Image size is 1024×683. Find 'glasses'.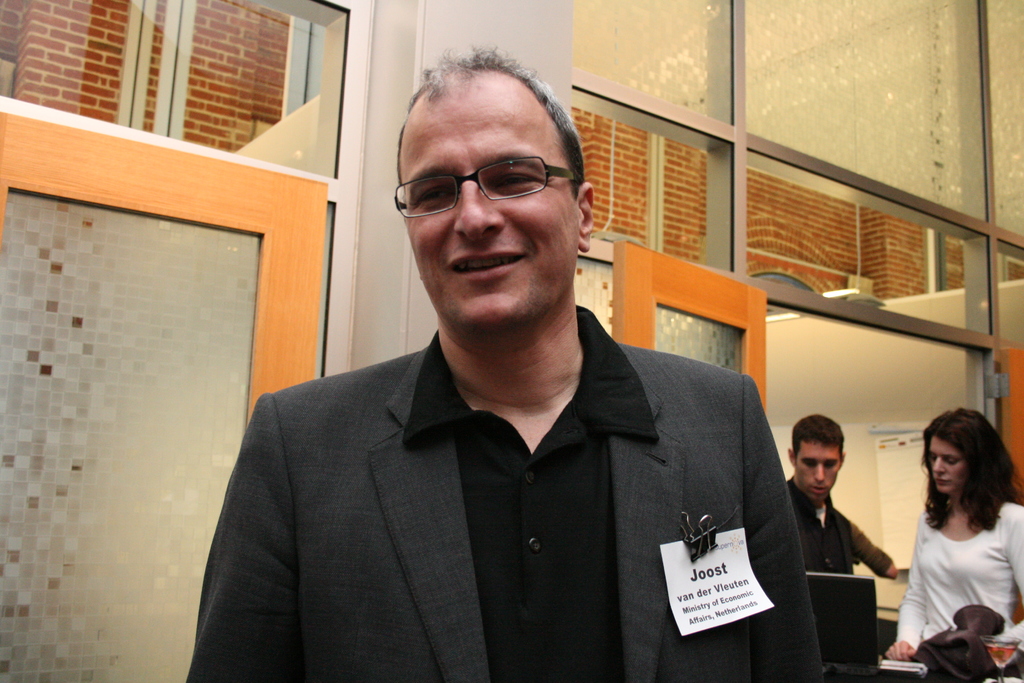
box(396, 144, 584, 213).
